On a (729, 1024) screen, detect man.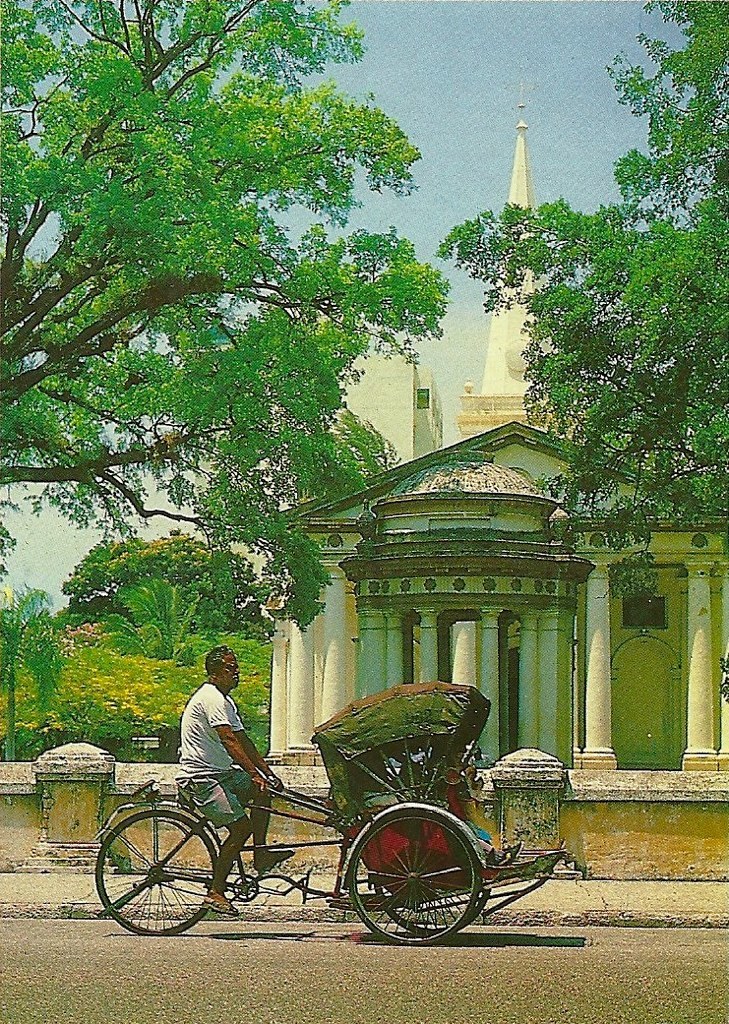
168,665,259,809.
